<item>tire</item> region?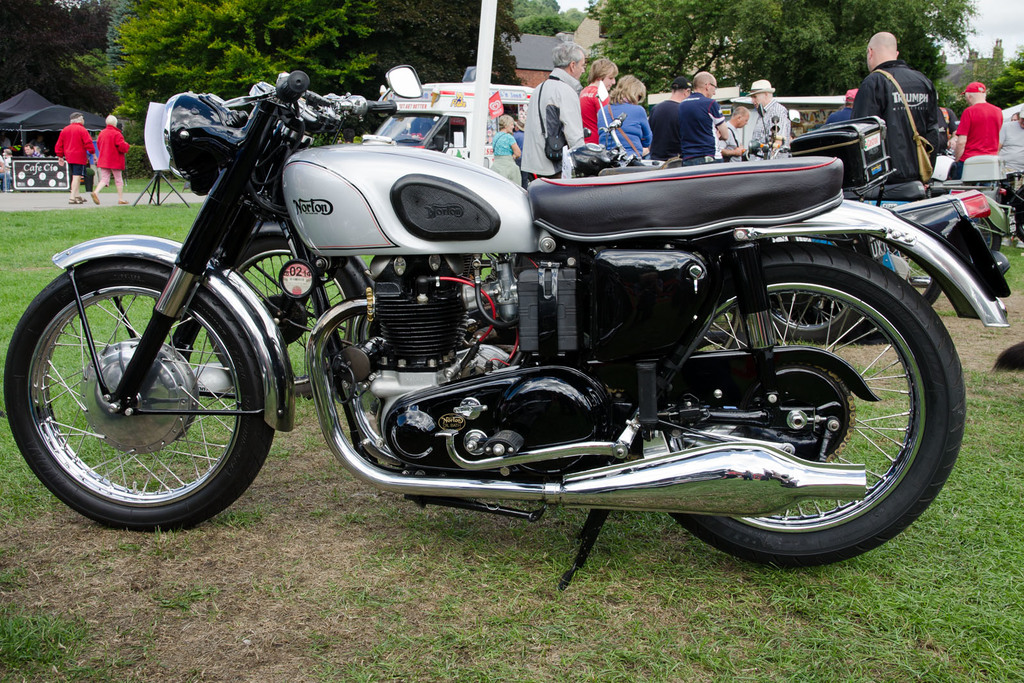
rect(3, 255, 278, 531)
